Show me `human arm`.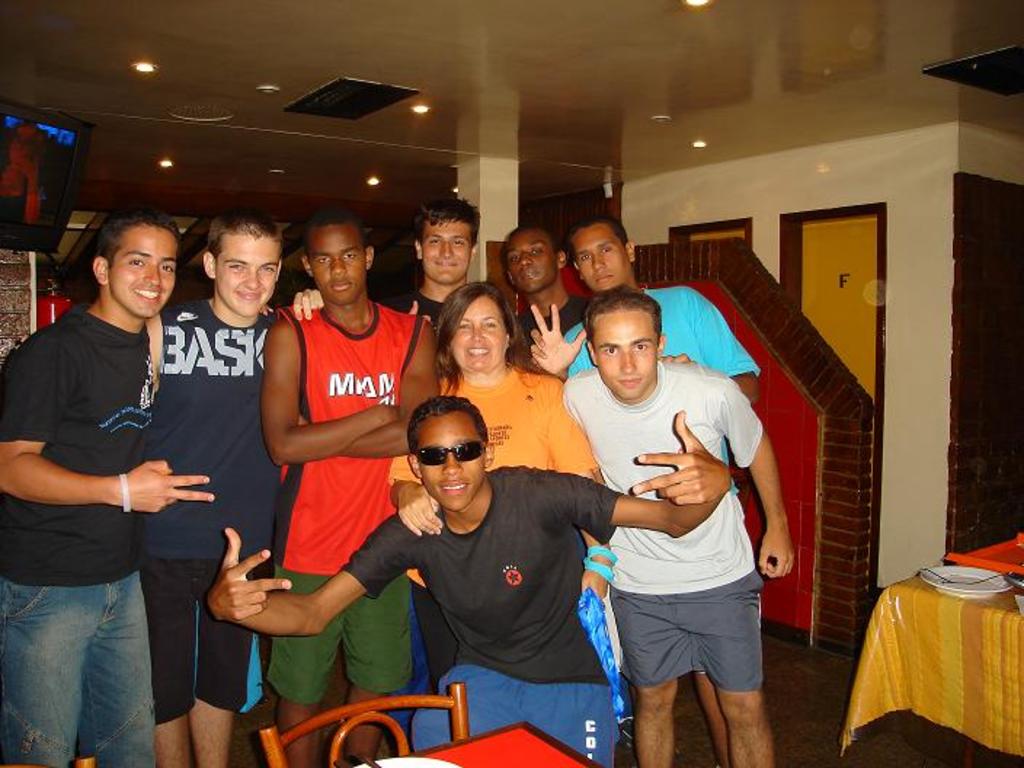
`human arm` is here: bbox(0, 340, 230, 522).
